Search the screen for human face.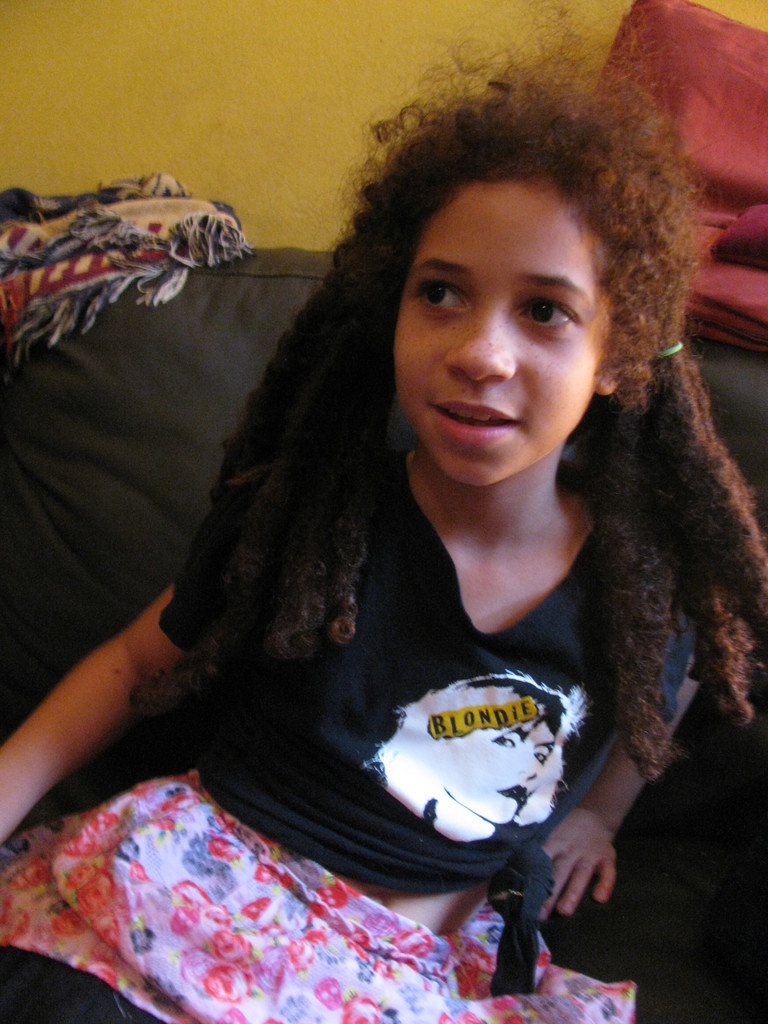
Found at crop(398, 168, 628, 483).
